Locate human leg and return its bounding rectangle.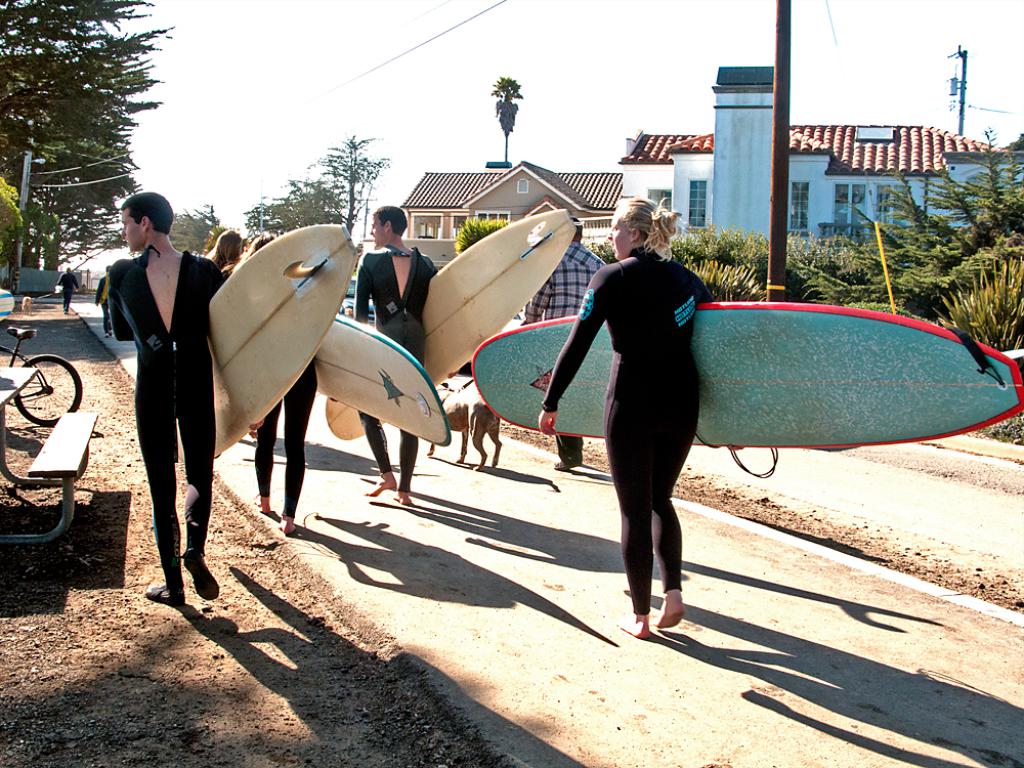
611/419/692/636.
